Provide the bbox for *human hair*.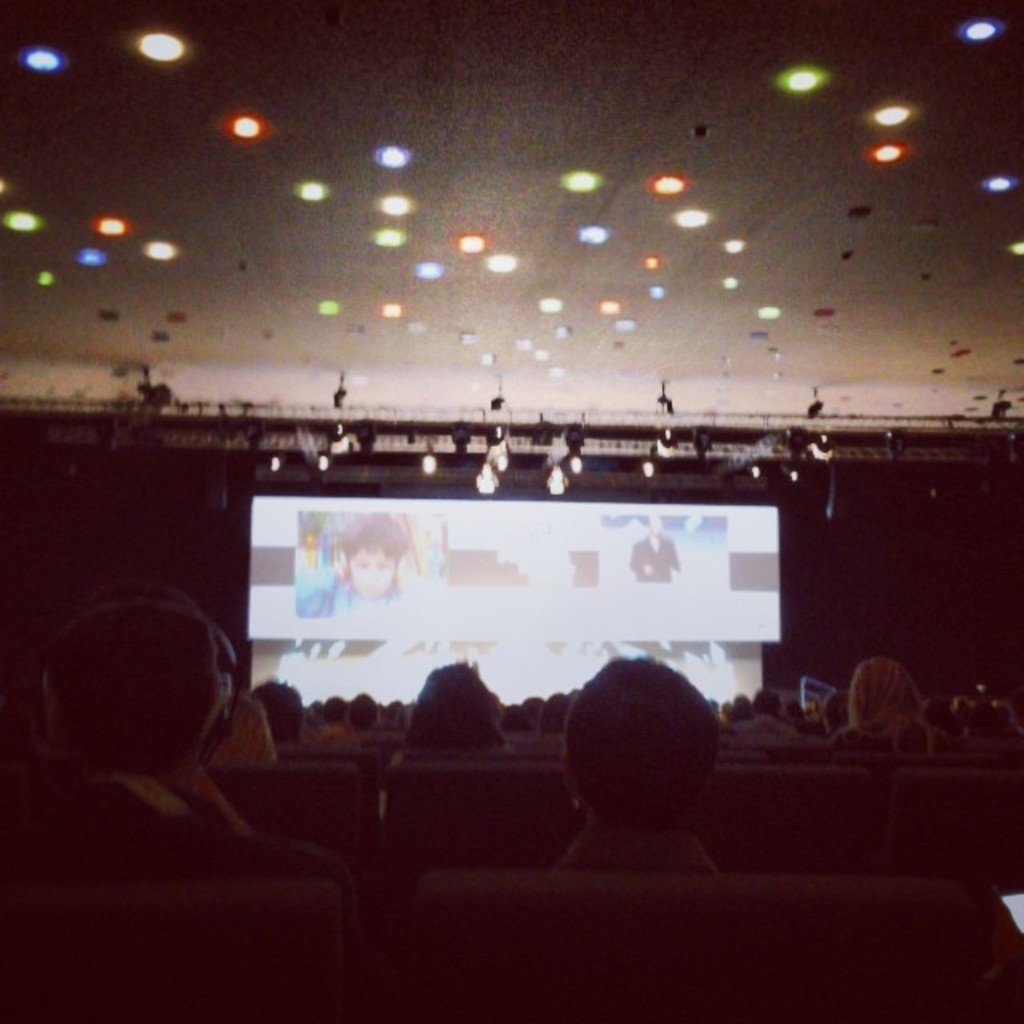
{"left": 406, "top": 656, "right": 504, "bottom": 758}.
